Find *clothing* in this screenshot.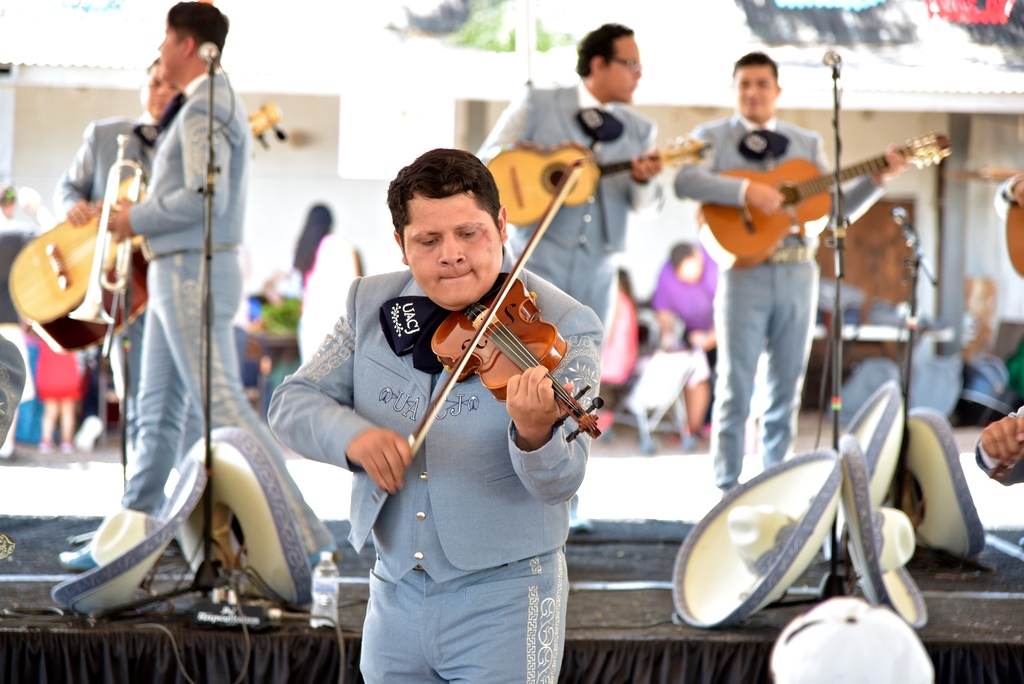
The bounding box for *clothing* is {"x1": 266, "y1": 247, "x2": 604, "y2": 683}.
